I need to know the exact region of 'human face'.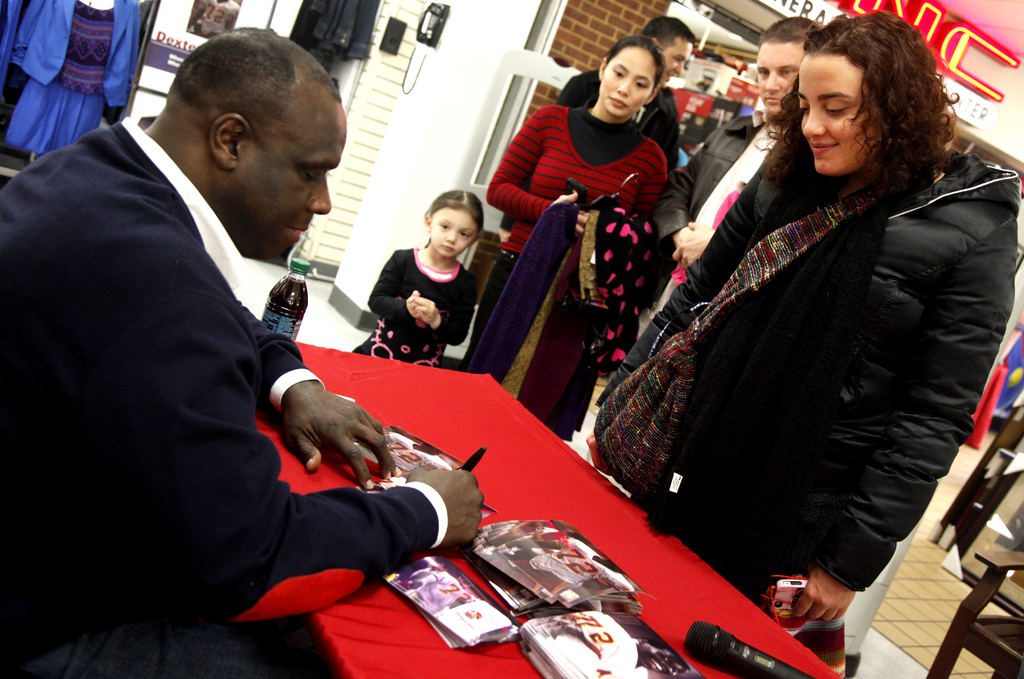
Region: Rect(659, 38, 690, 90).
